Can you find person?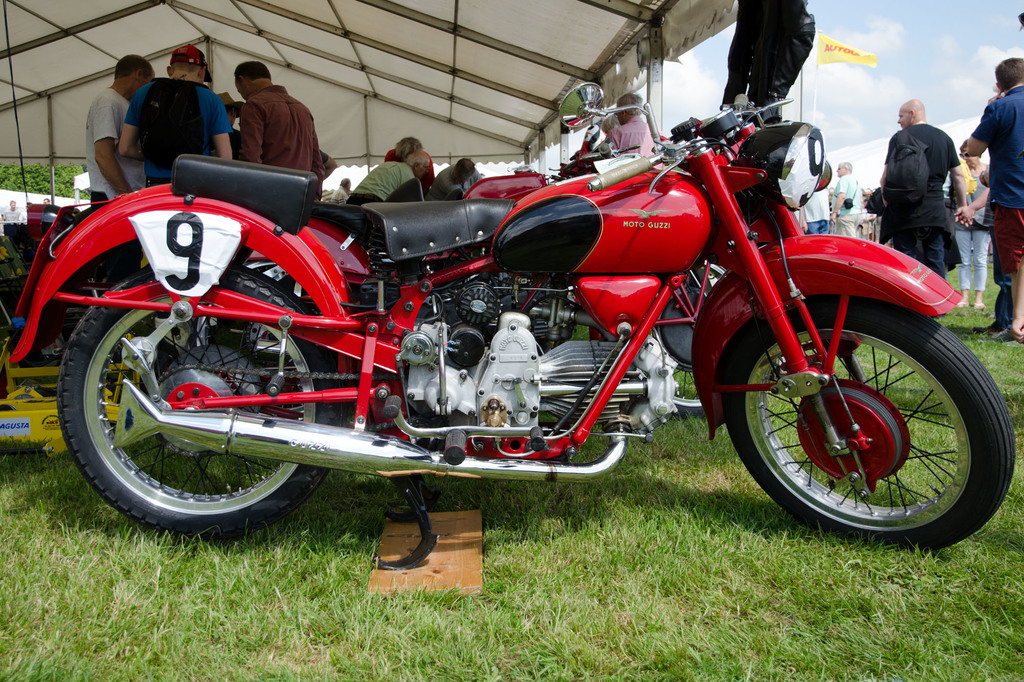
Yes, bounding box: [381,138,451,202].
